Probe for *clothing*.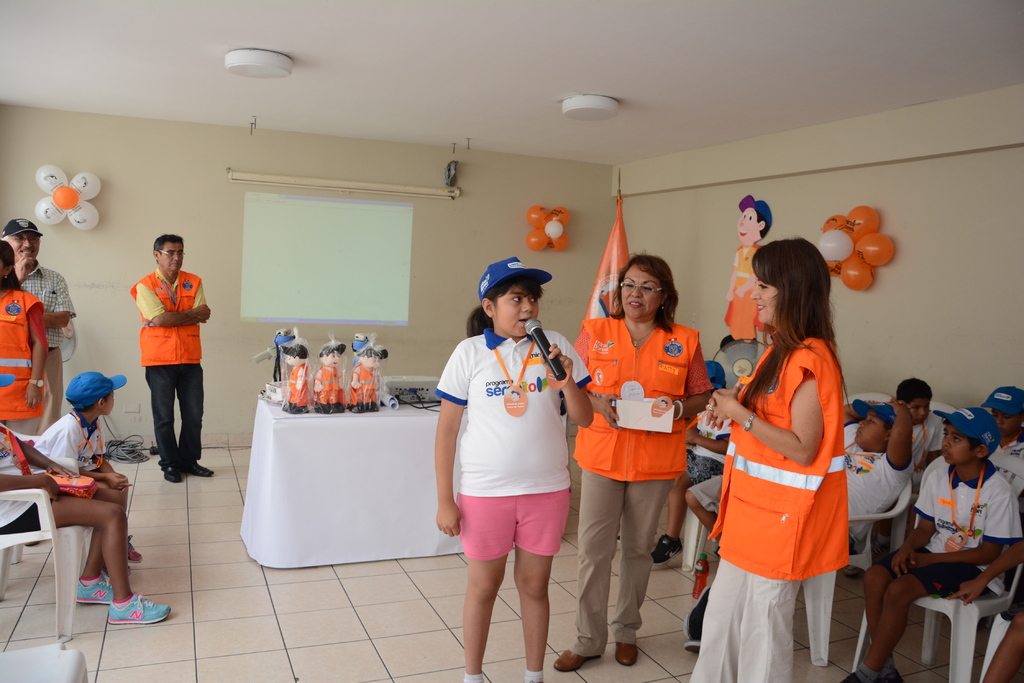
Probe result: crop(713, 327, 865, 630).
